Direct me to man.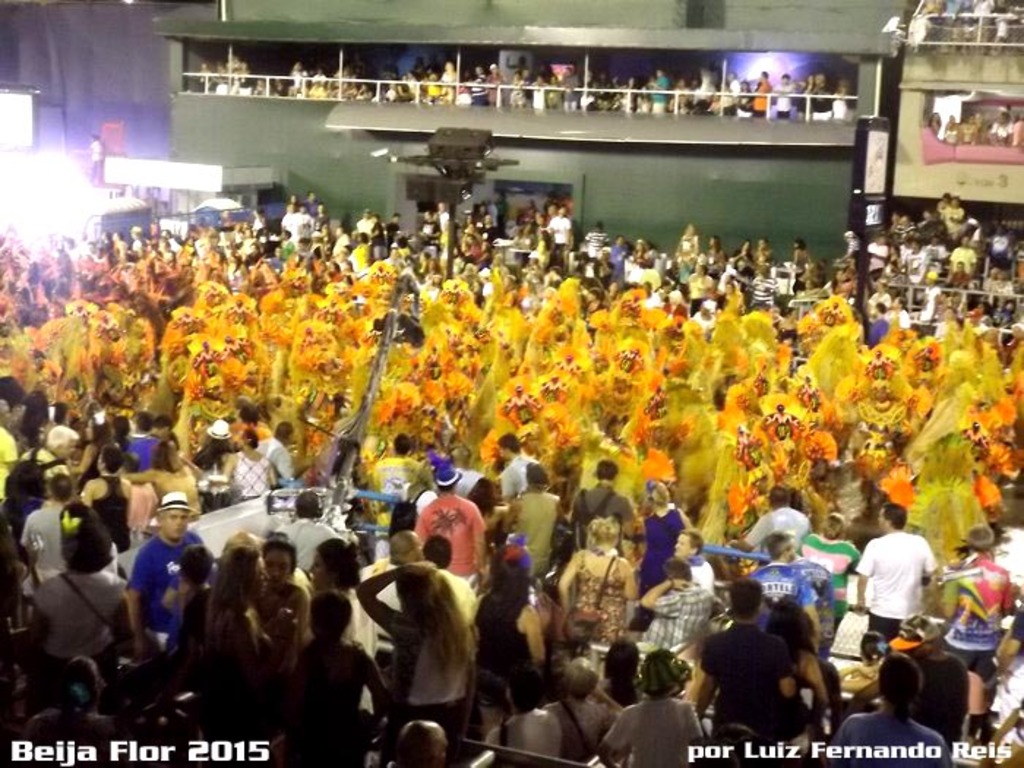
Direction: x1=252, y1=421, x2=301, y2=486.
